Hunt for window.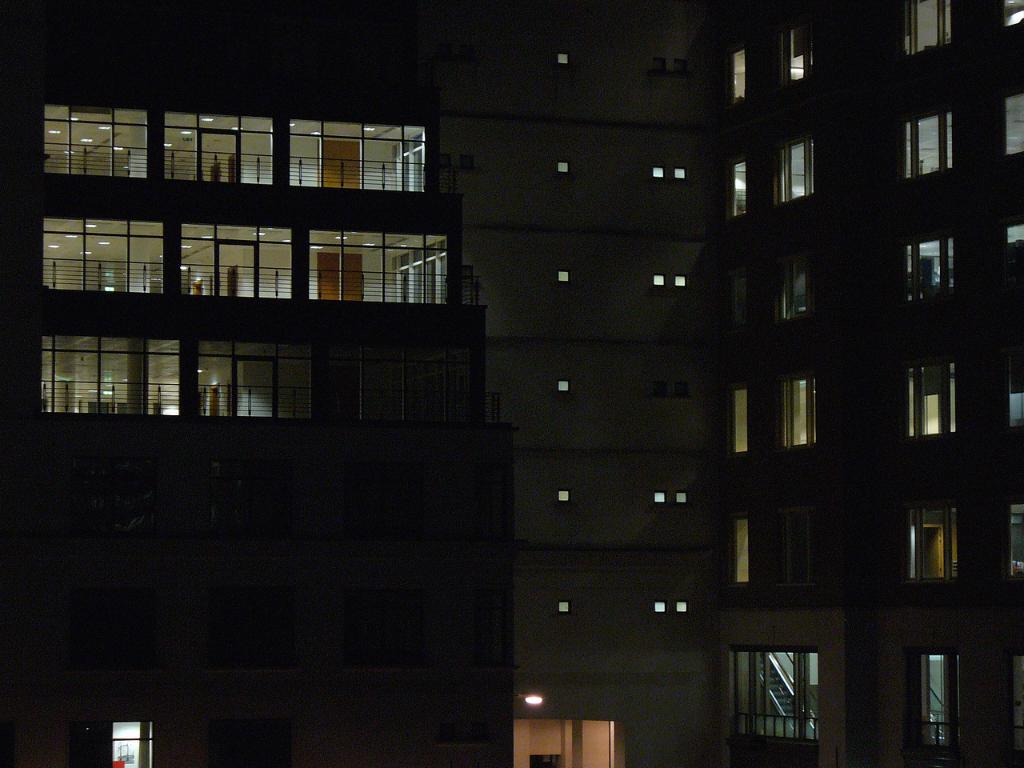
Hunted down at 678/494/688/506.
